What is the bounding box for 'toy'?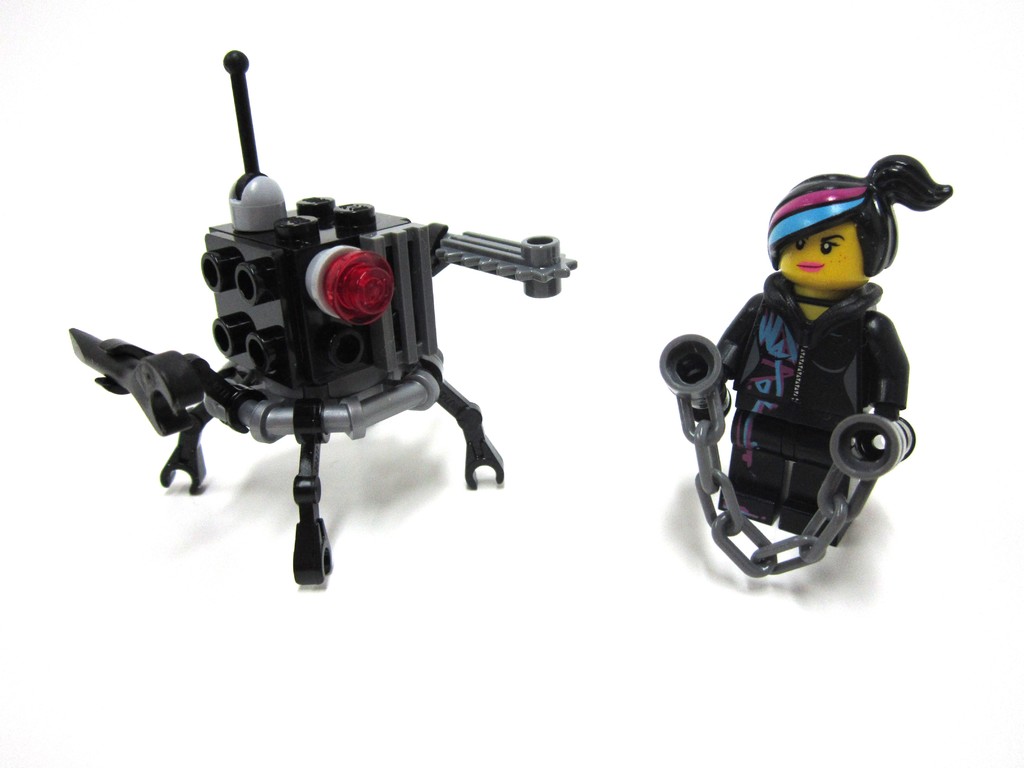
<bbox>70, 49, 579, 584</bbox>.
